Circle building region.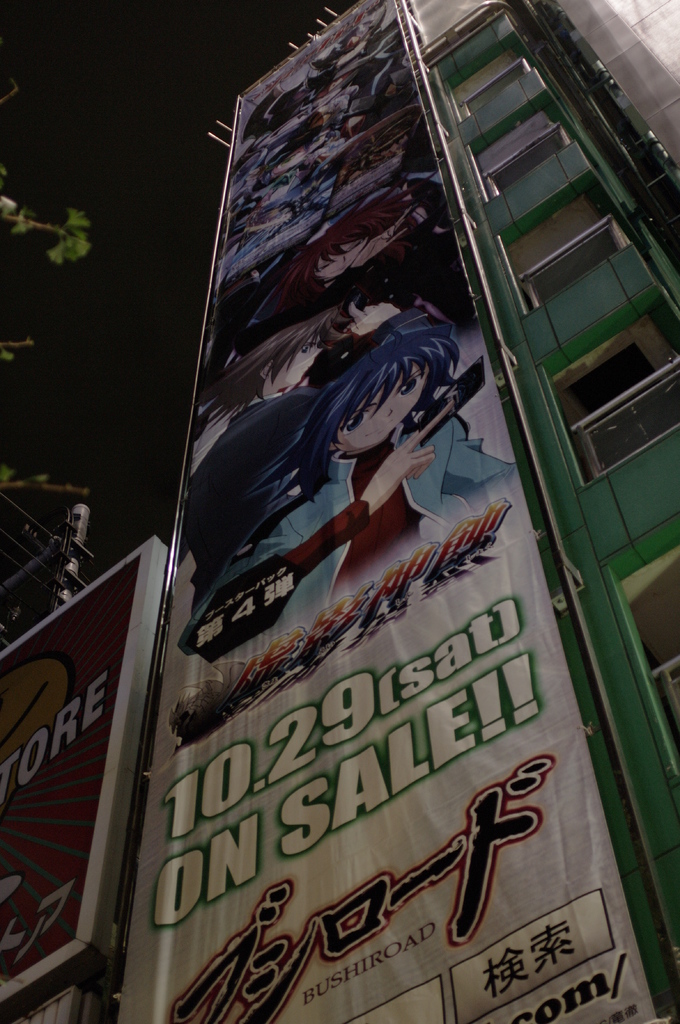
Region: l=107, t=0, r=679, b=1023.
